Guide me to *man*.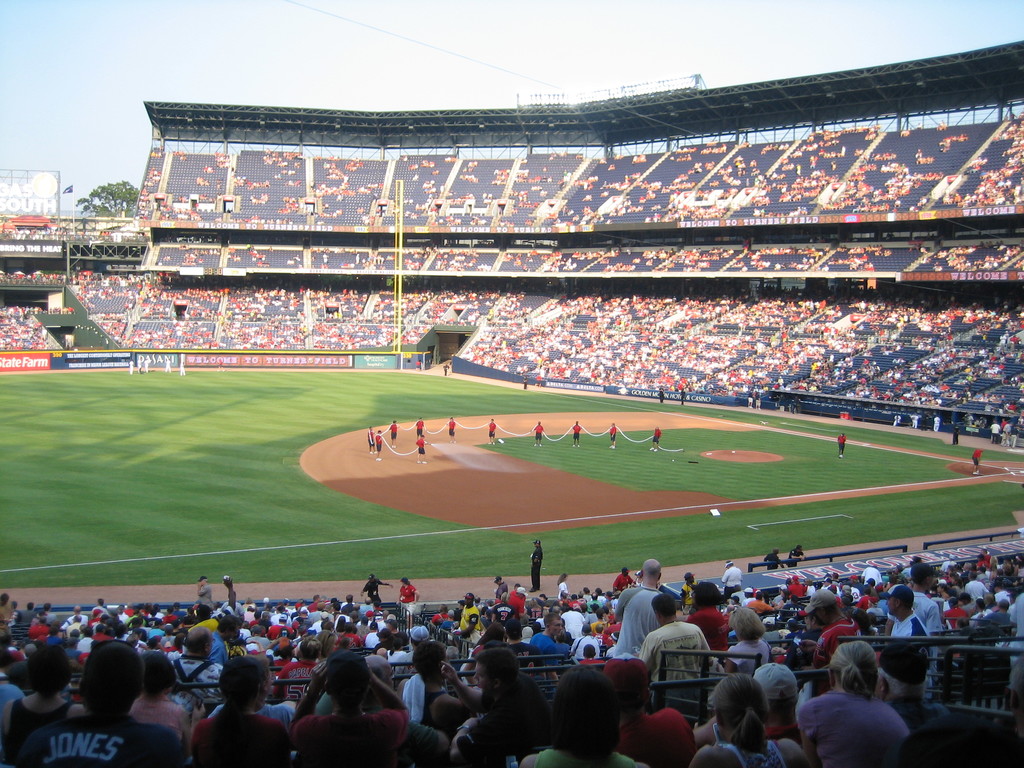
Guidance: <region>609, 420, 620, 452</region>.
